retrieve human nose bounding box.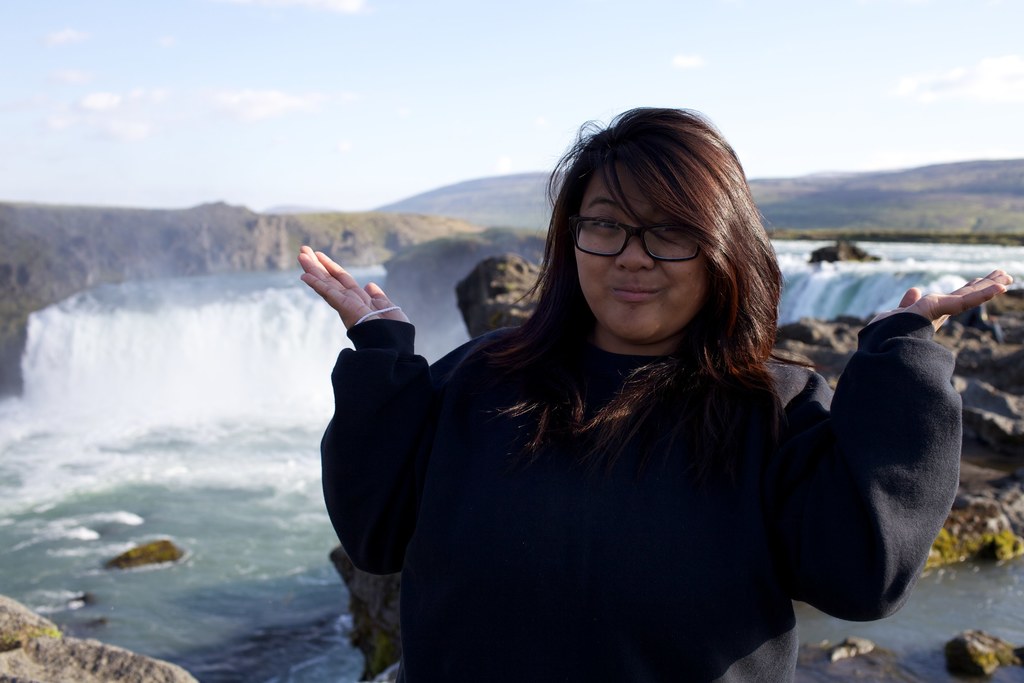
Bounding box: region(617, 226, 656, 268).
